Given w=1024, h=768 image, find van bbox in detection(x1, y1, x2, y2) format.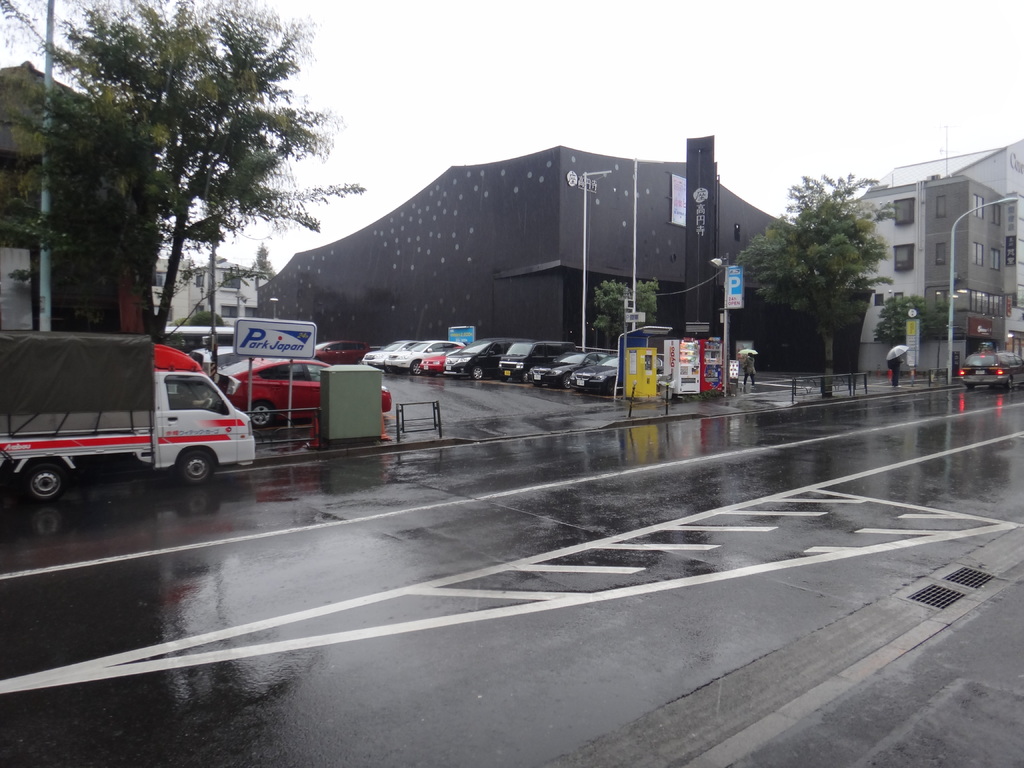
detection(497, 342, 578, 382).
